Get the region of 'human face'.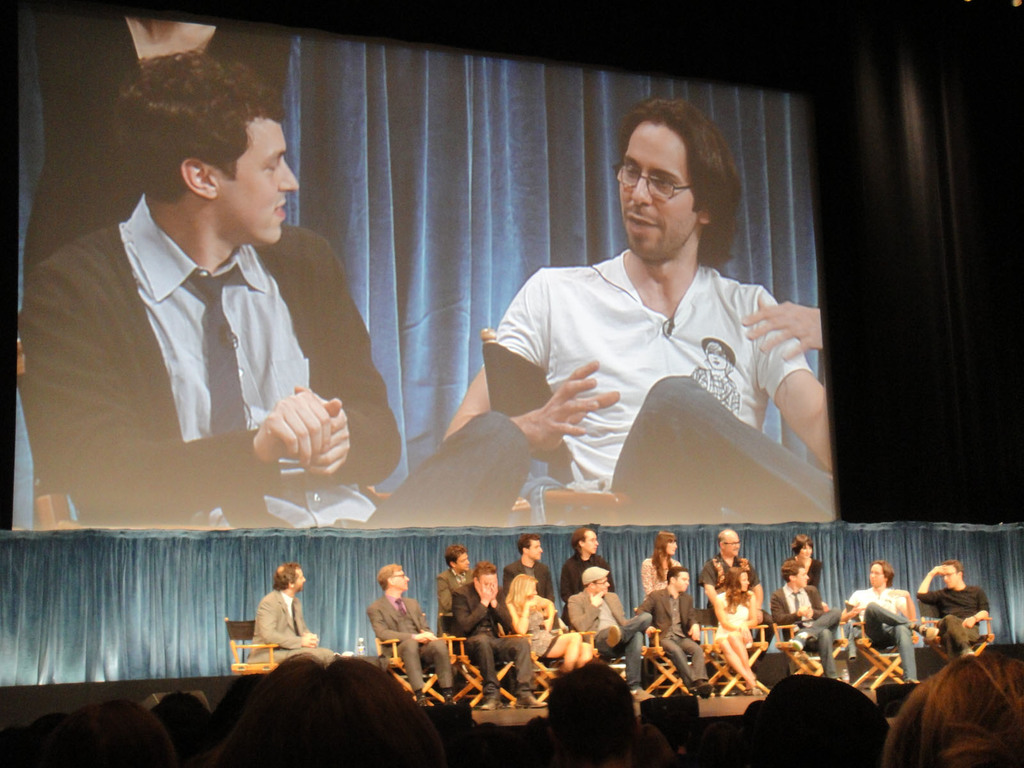
{"x1": 723, "y1": 529, "x2": 742, "y2": 559}.
